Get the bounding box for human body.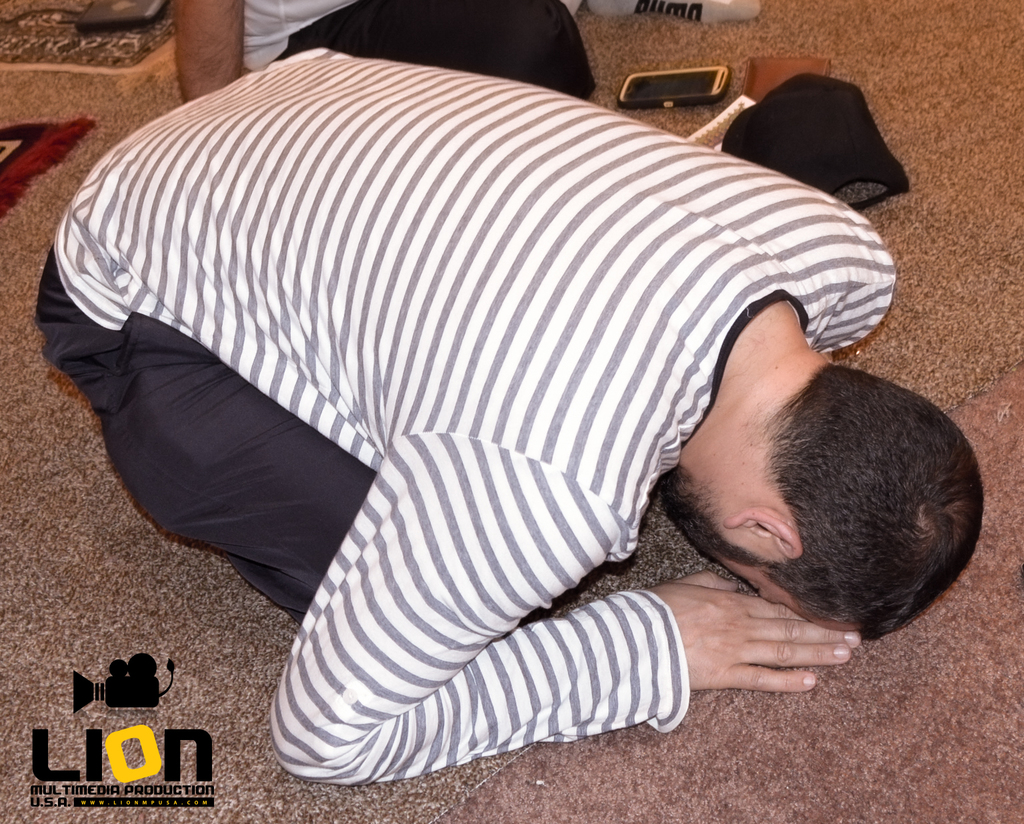
left=167, top=0, right=761, bottom=105.
